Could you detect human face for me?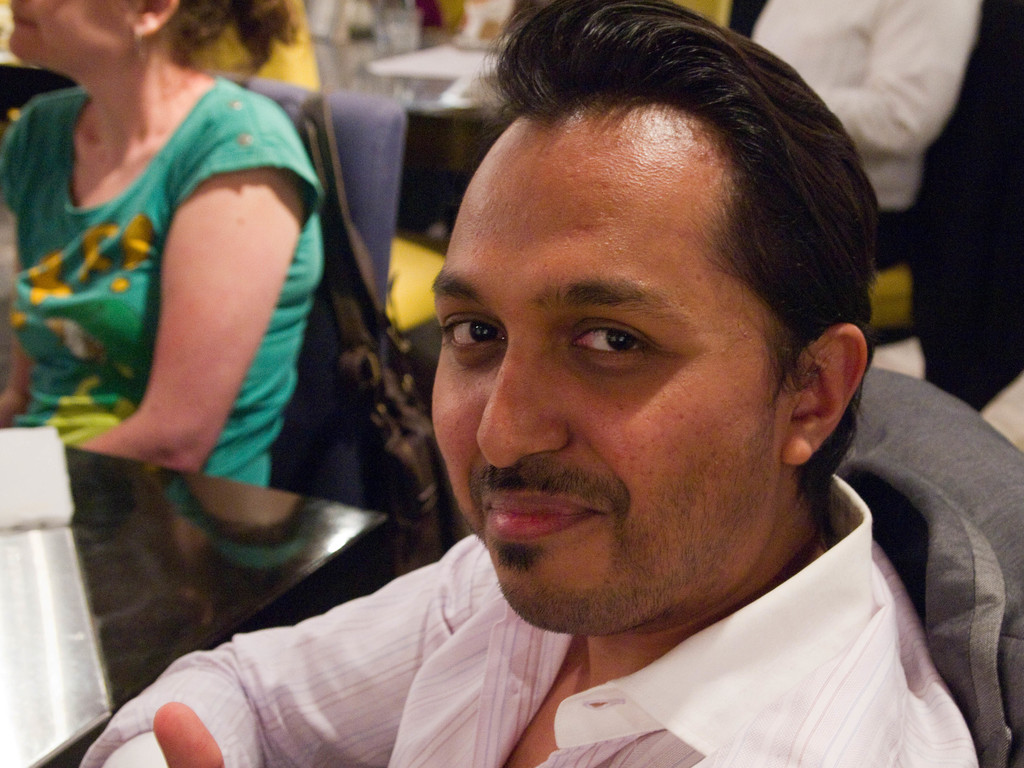
Detection result: (433, 94, 788, 635).
